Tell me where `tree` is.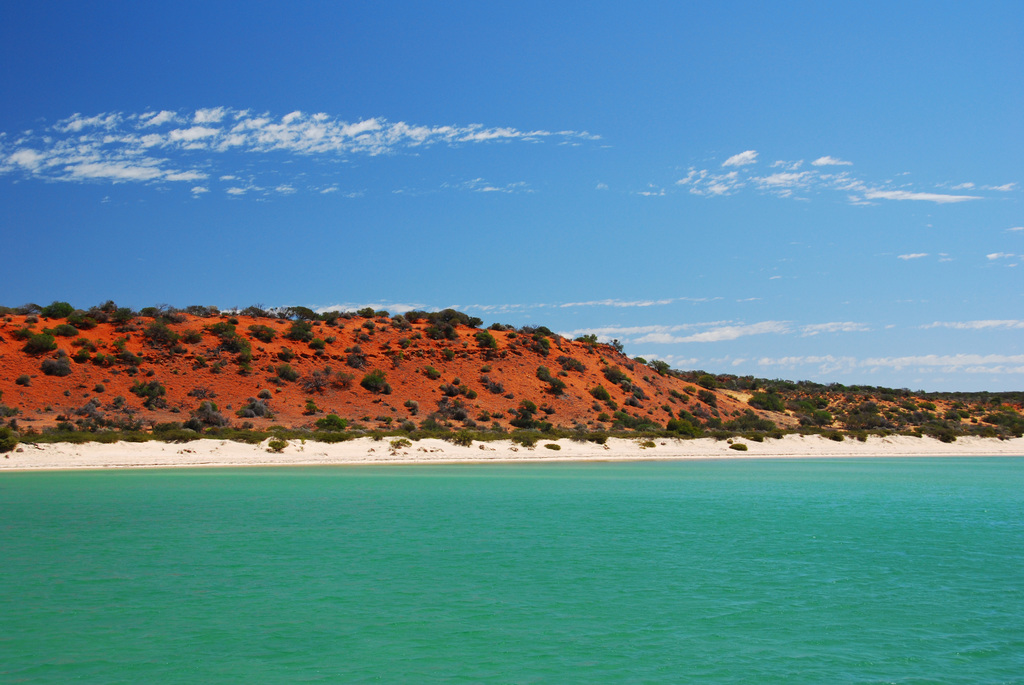
`tree` is at rect(438, 397, 465, 418).
